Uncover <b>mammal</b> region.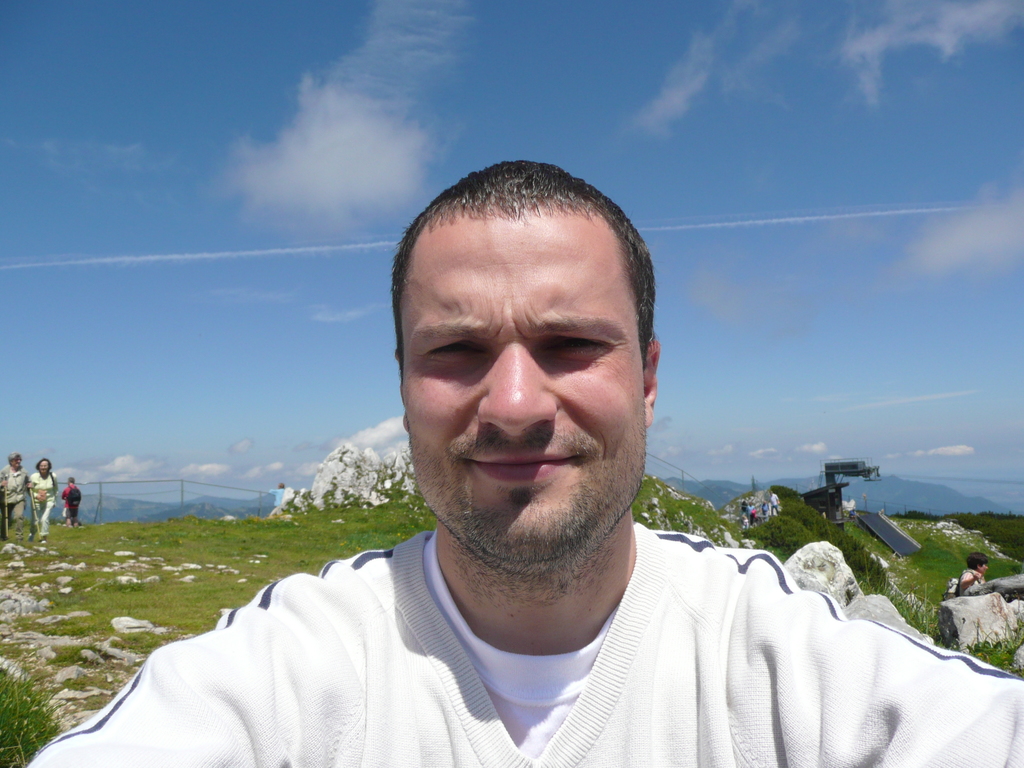
Uncovered: box(268, 481, 286, 509).
